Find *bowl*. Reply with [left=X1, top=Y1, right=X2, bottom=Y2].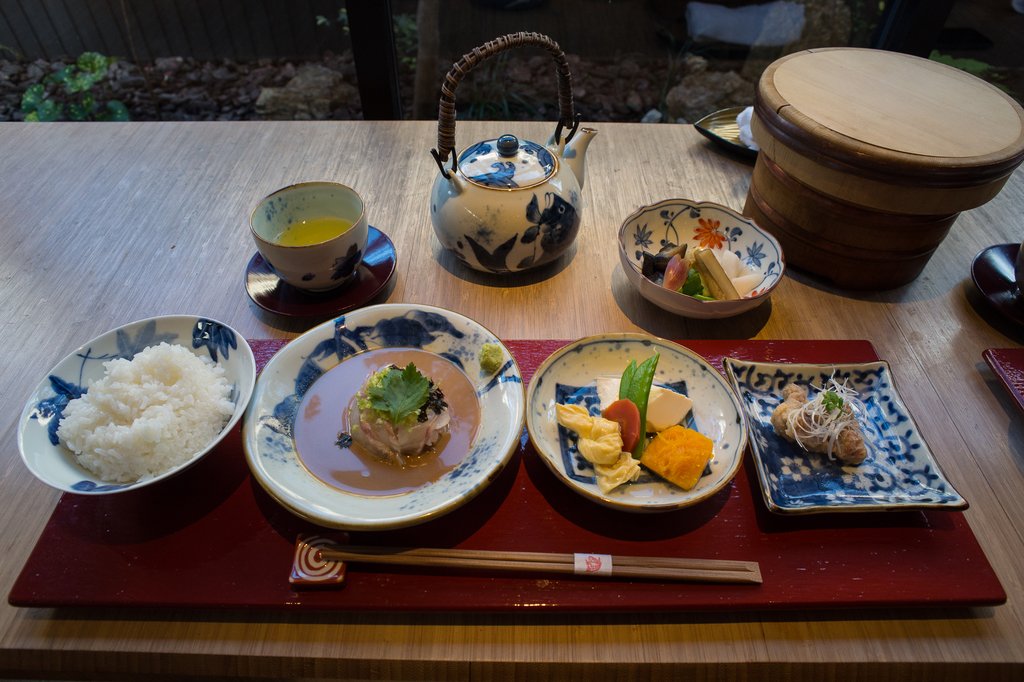
[left=246, top=180, right=369, bottom=289].
